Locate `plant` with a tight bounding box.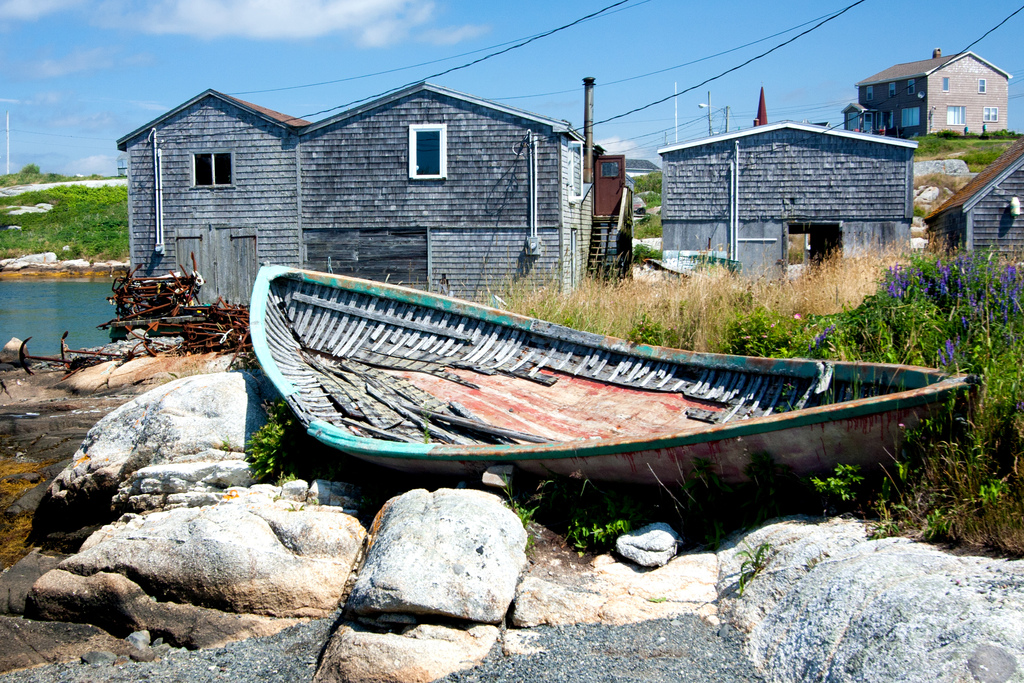
<box>630,446,726,568</box>.
